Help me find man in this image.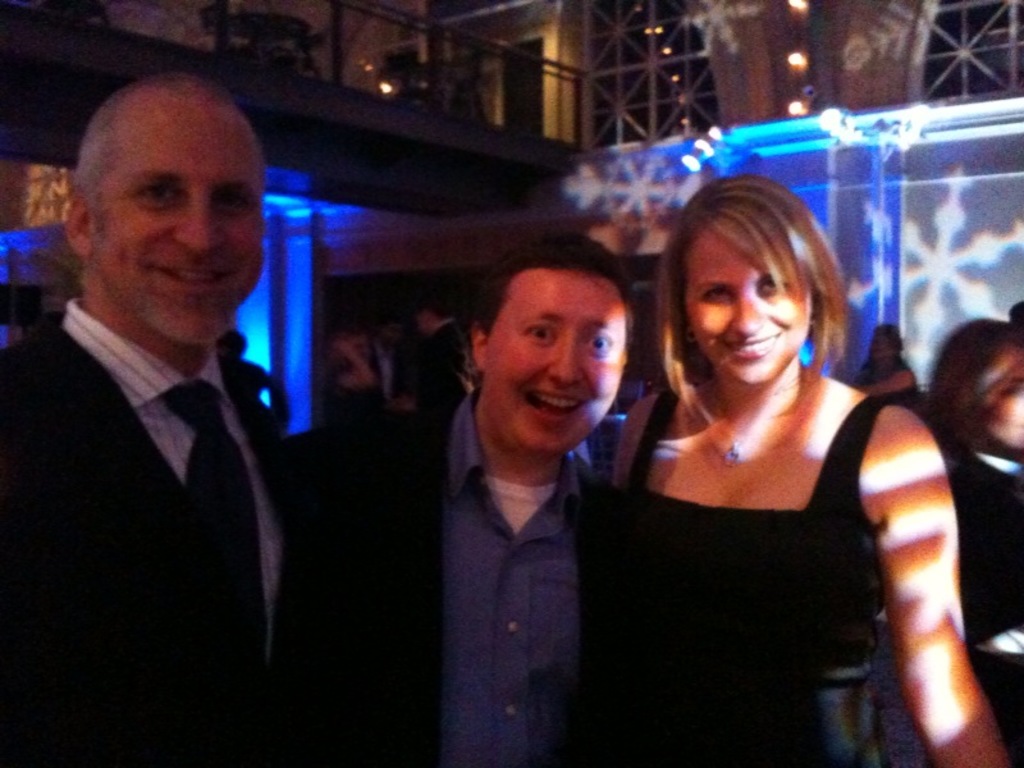
Found it: bbox(300, 230, 668, 767).
